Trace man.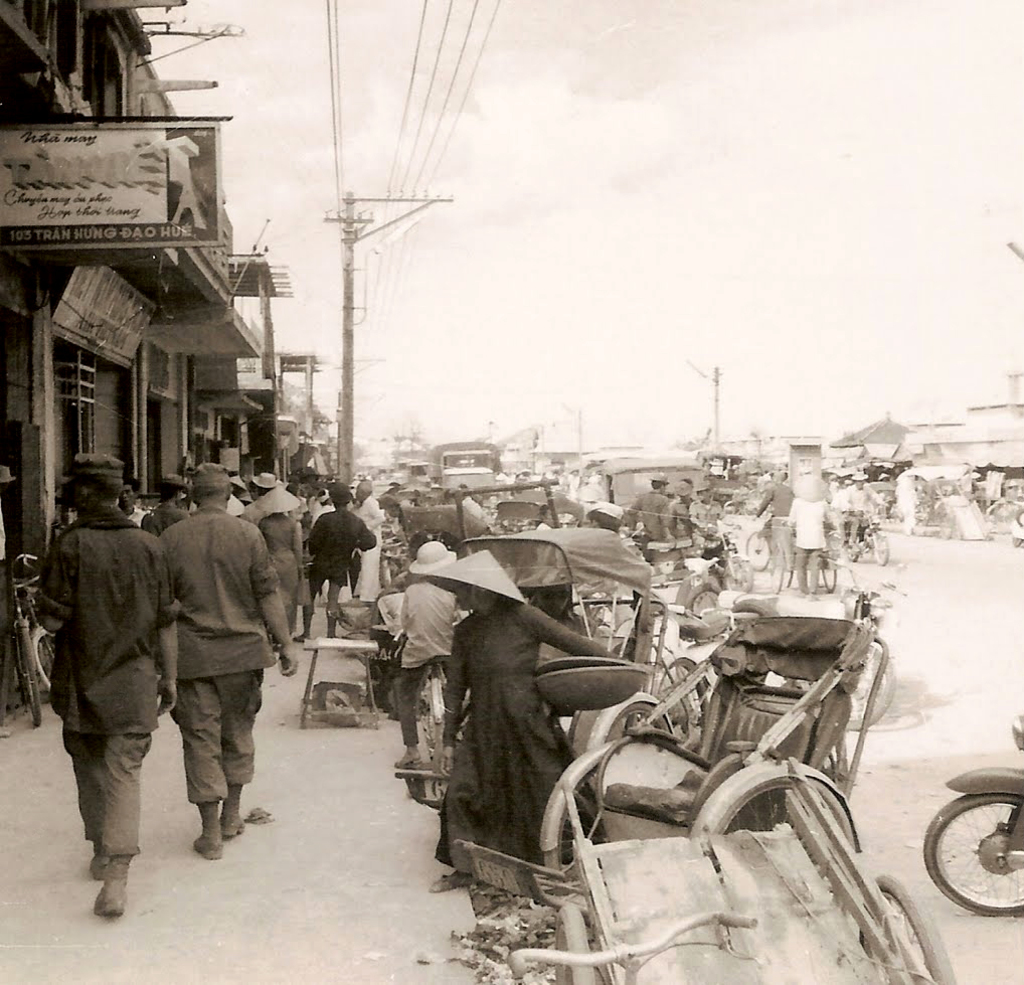
Traced to box(158, 459, 297, 860).
